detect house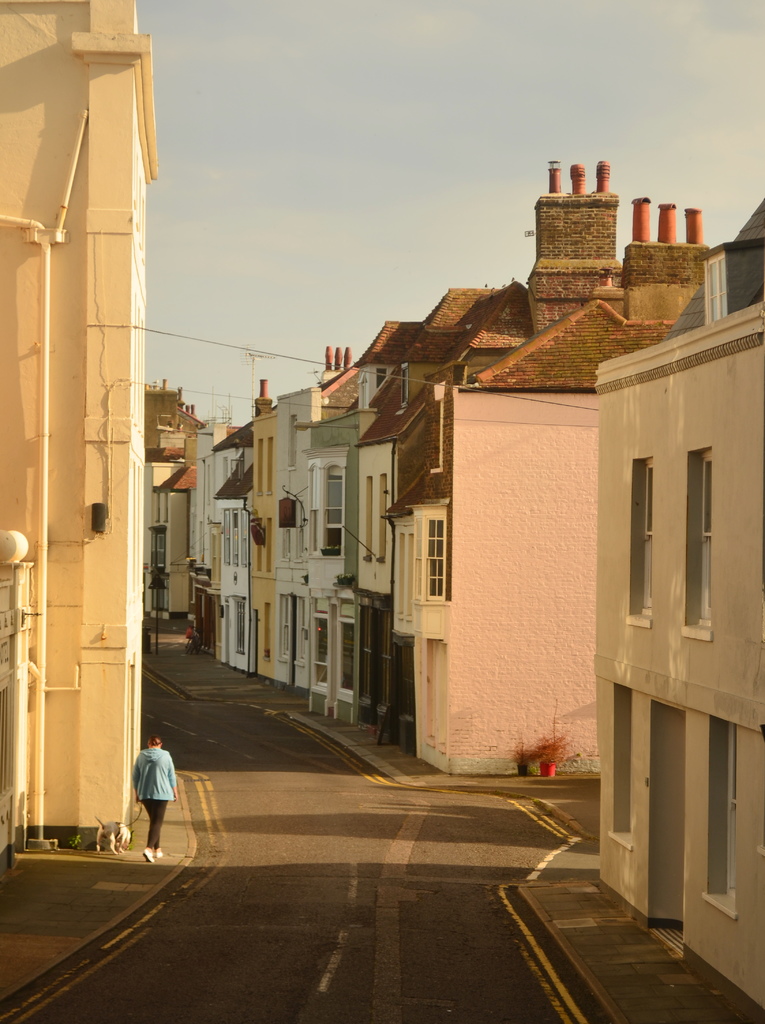
Rect(211, 375, 267, 676)
